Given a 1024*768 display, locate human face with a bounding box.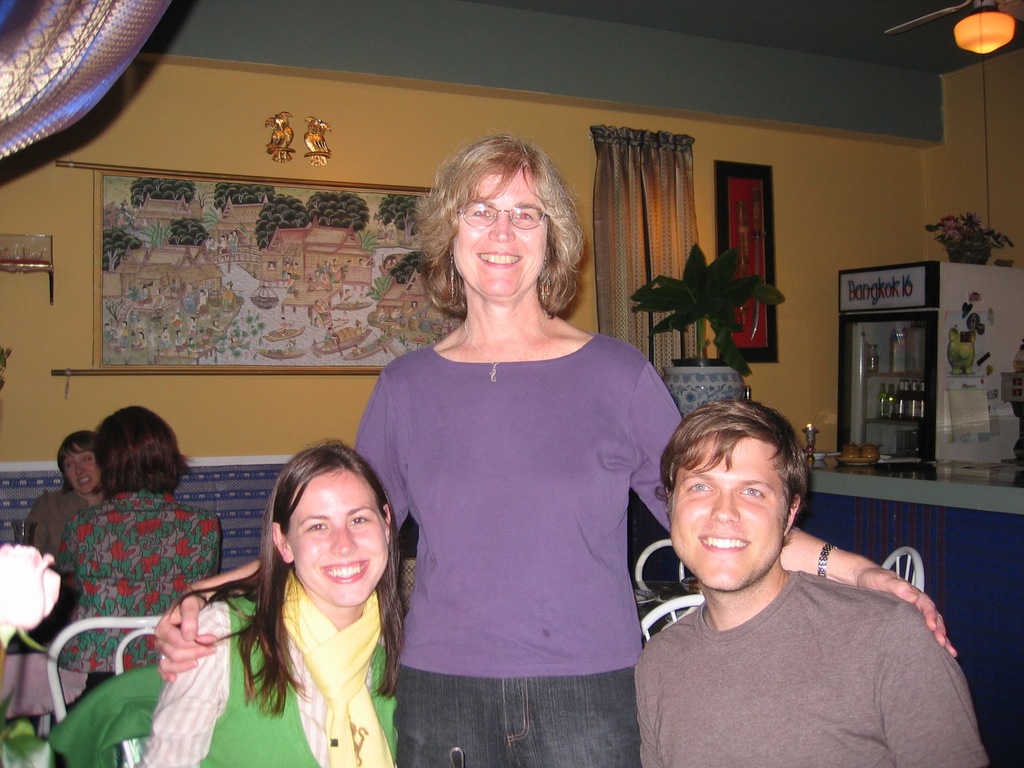
Located: <bbox>673, 436, 791, 590</bbox>.
